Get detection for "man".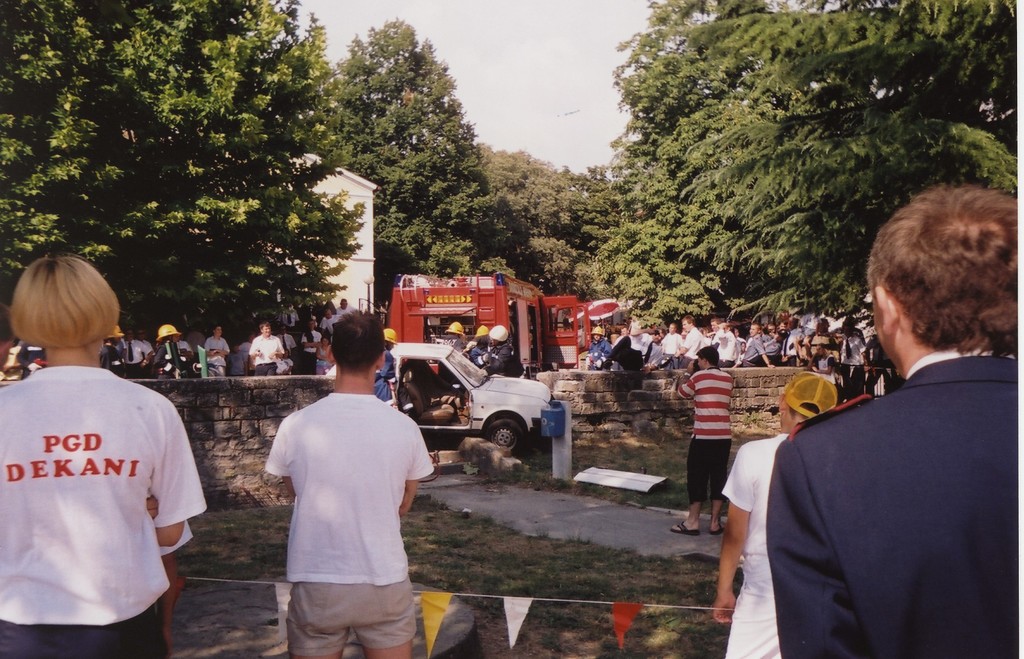
Detection: box=[588, 324, 611, 367].
